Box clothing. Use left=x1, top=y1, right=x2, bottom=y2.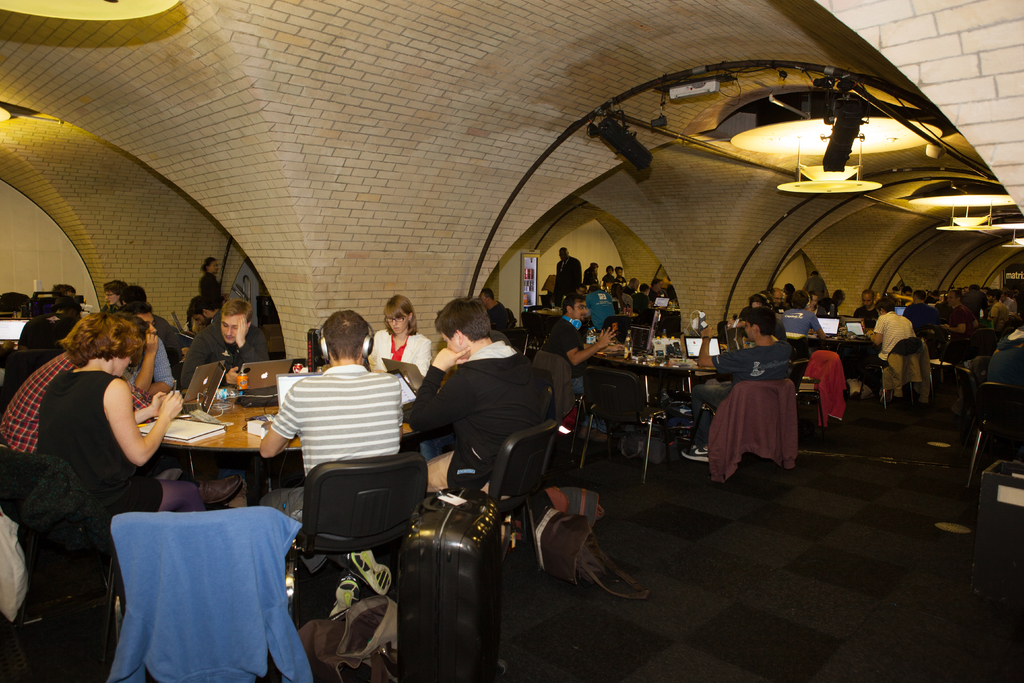
left=959, top=289, right=988, bottom=311.
